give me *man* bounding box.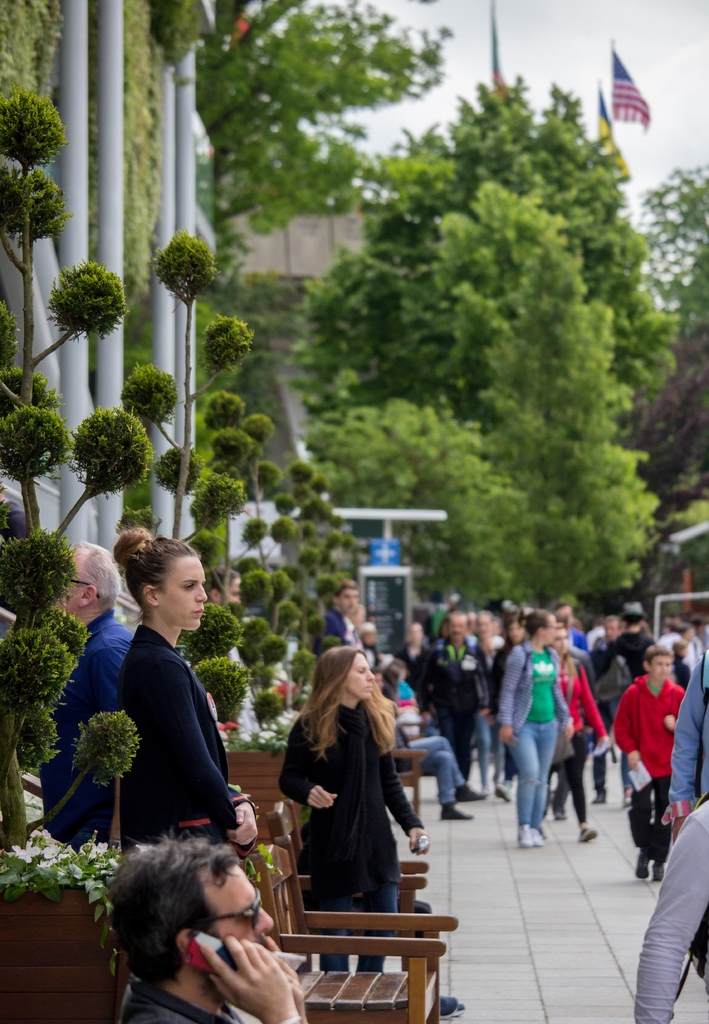
bbox=[591, 618, 626, 648].
